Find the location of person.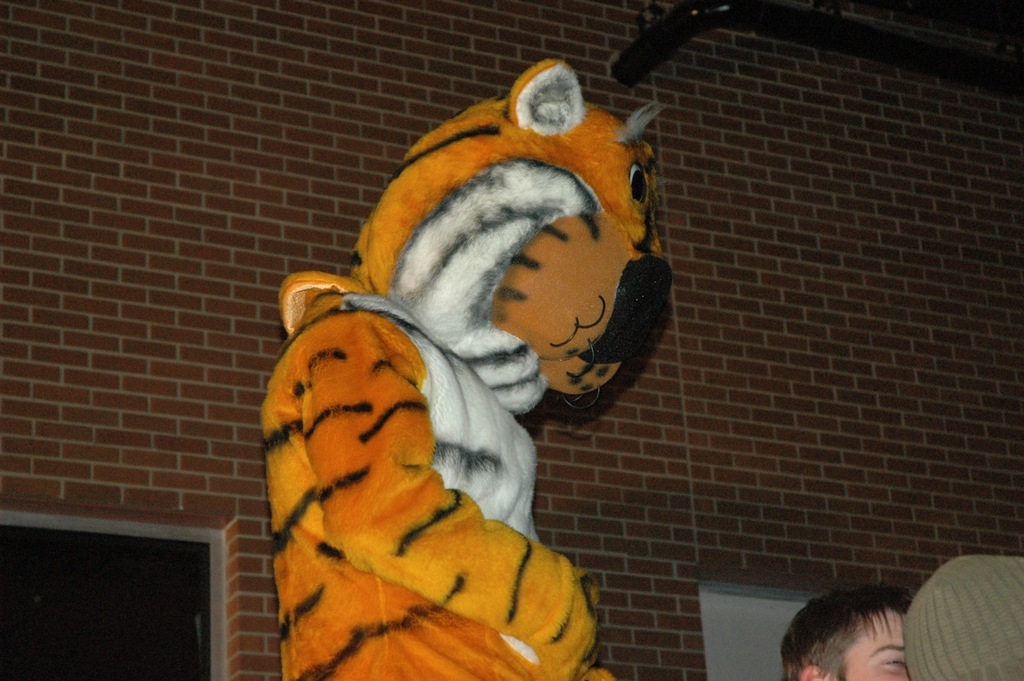
Location: <region>778, 588, 912, 680</region>.
